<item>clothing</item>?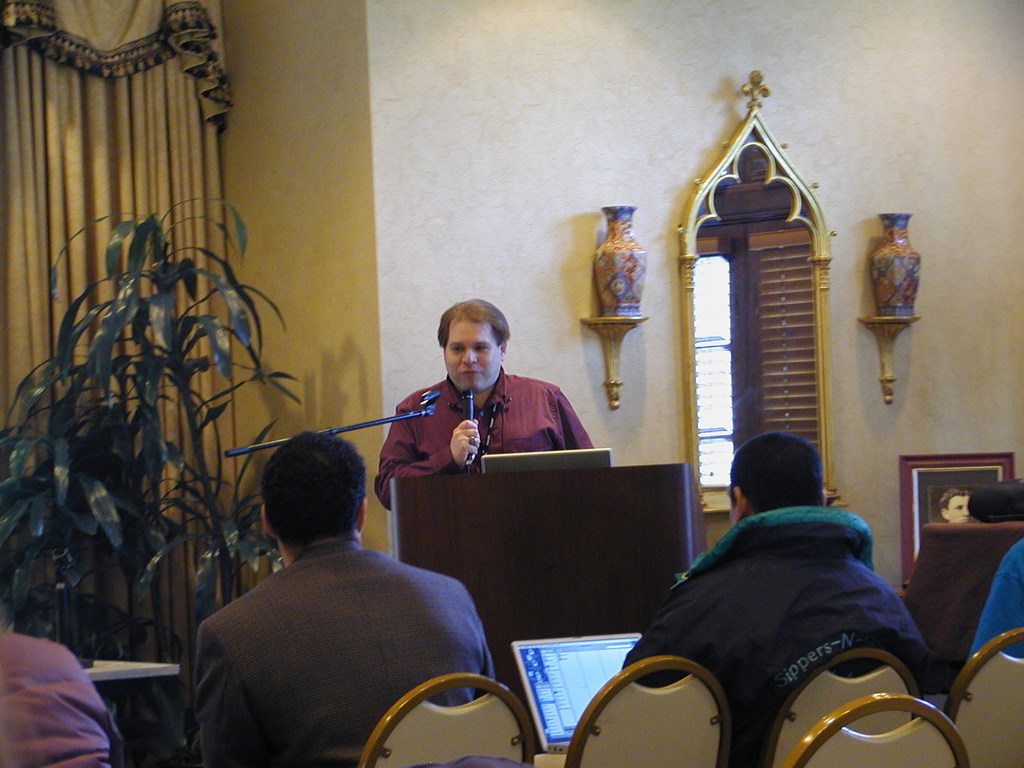
box(374, 367, 593, 508)
